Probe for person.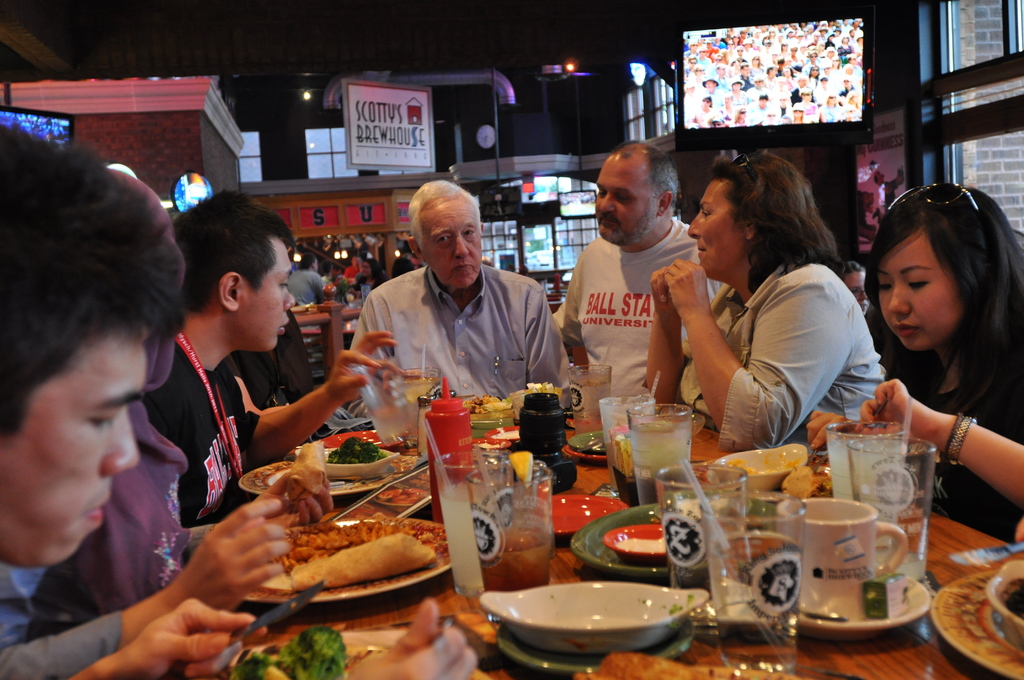
Probe result: pyautogui.locateOnScreen(348, 177, 571, 410).
